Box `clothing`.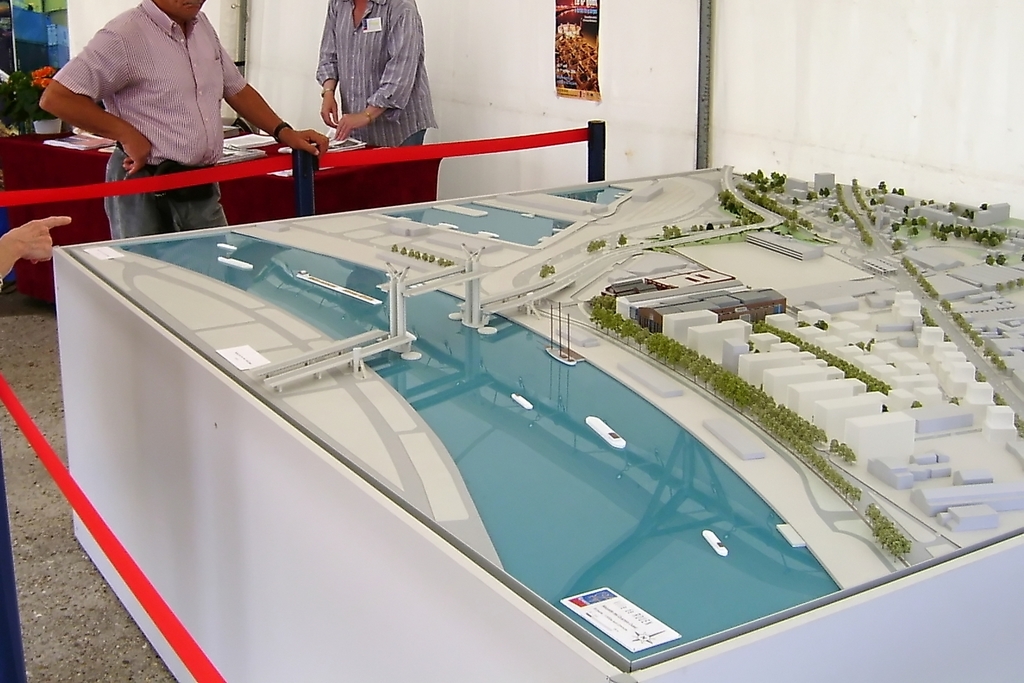
l=49, t=0, r=252, b=235.
